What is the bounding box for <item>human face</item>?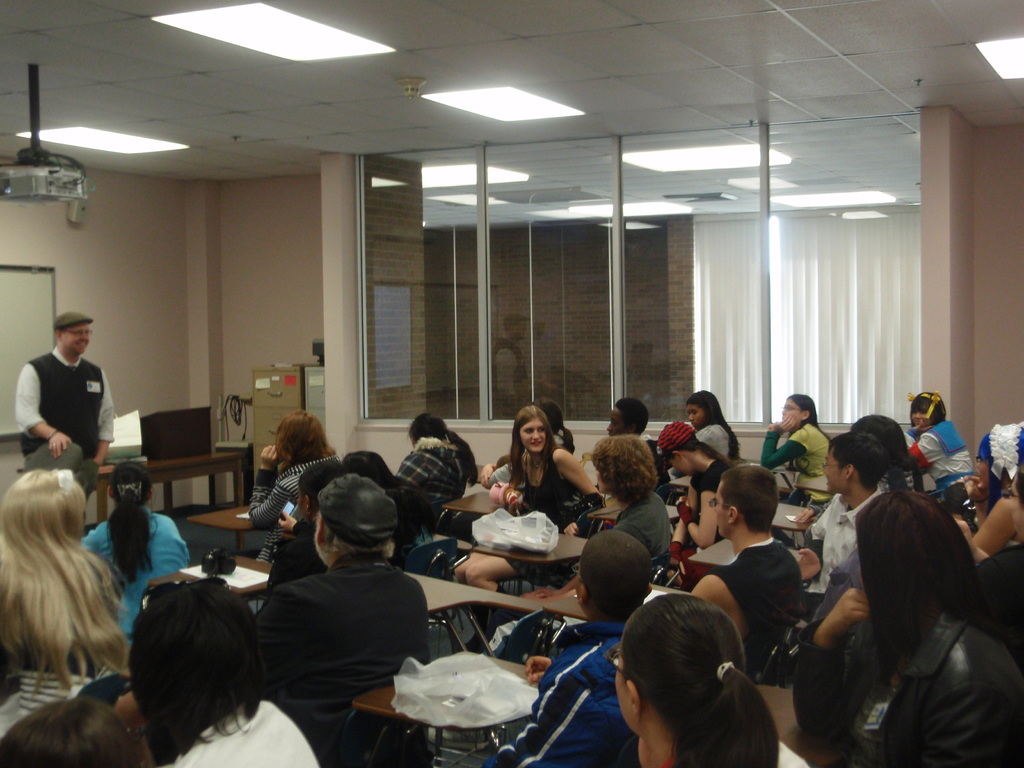
x1=973 y1=454 x2=991 y2=491.
